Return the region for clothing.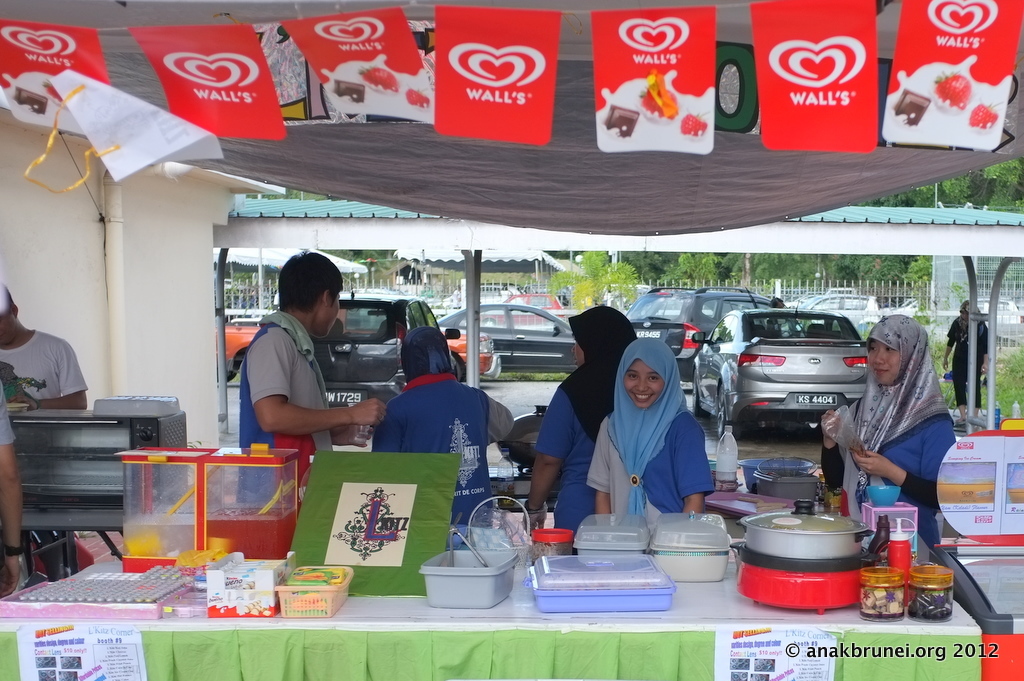
x1=3, y1=329, x2=88, y2=404.
